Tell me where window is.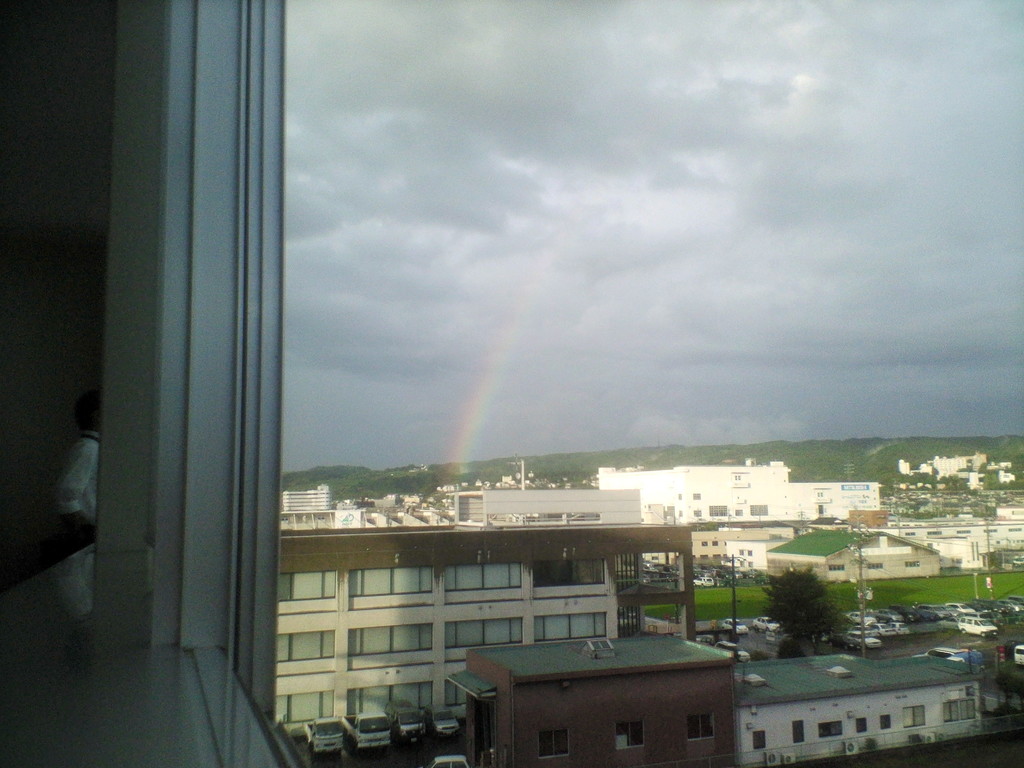
window is at l=614, t=723, r=644, b=750.
